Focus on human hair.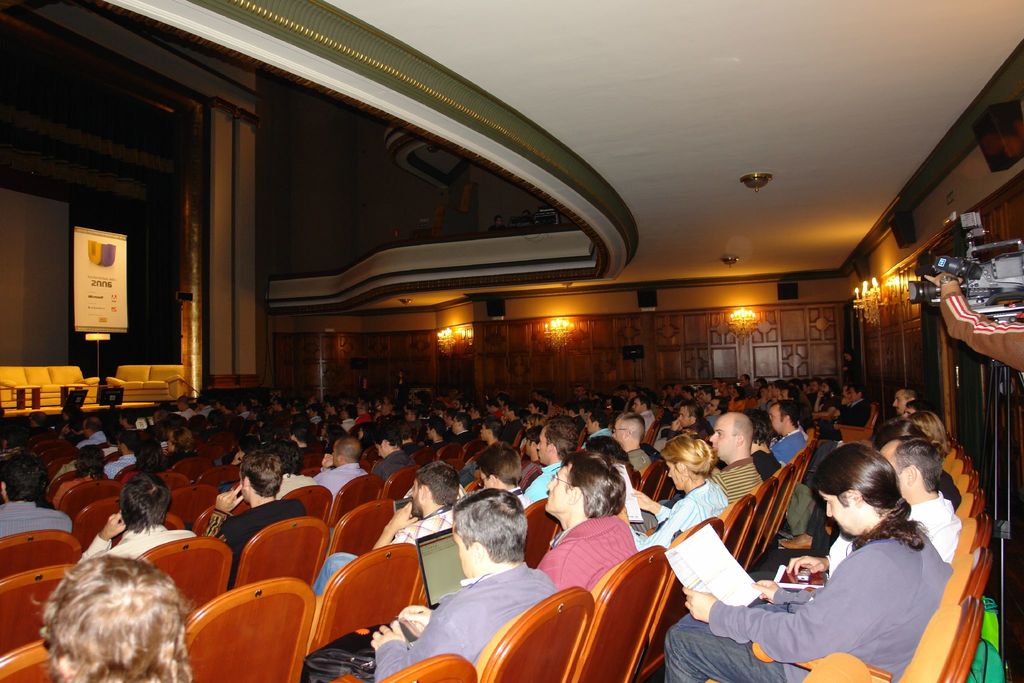
Focused at <box>660,425,717,479</box>.
